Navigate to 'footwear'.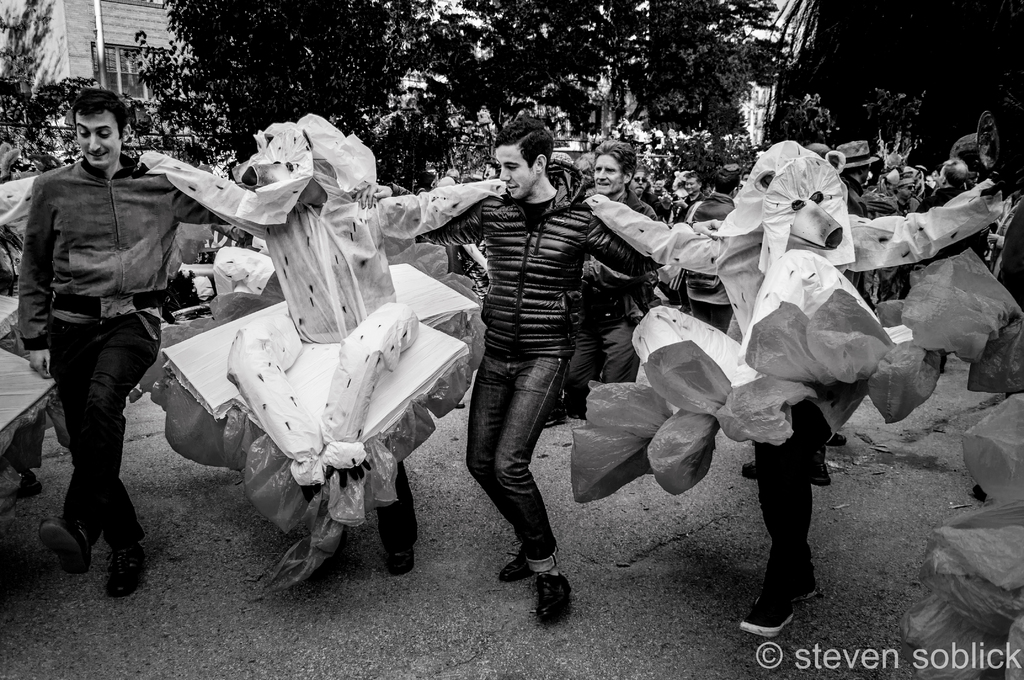
Navigation target: [x1=507, y1=551, x2=582, y2=620].
